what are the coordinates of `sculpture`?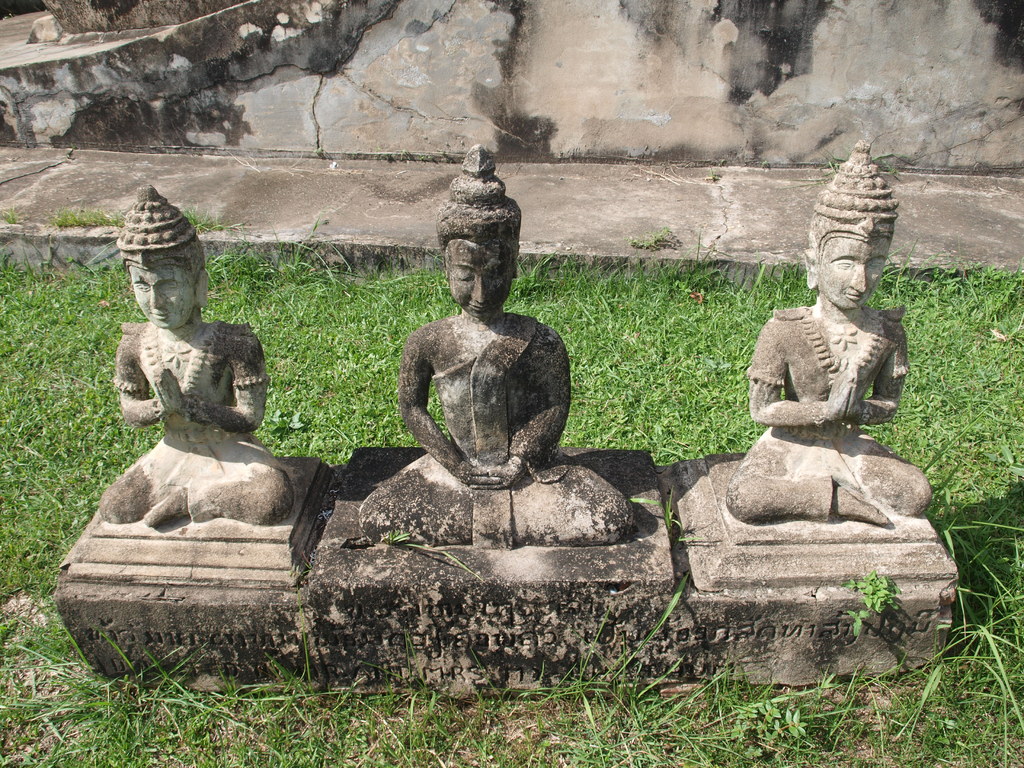
rect(717, 138, 940, 532).
